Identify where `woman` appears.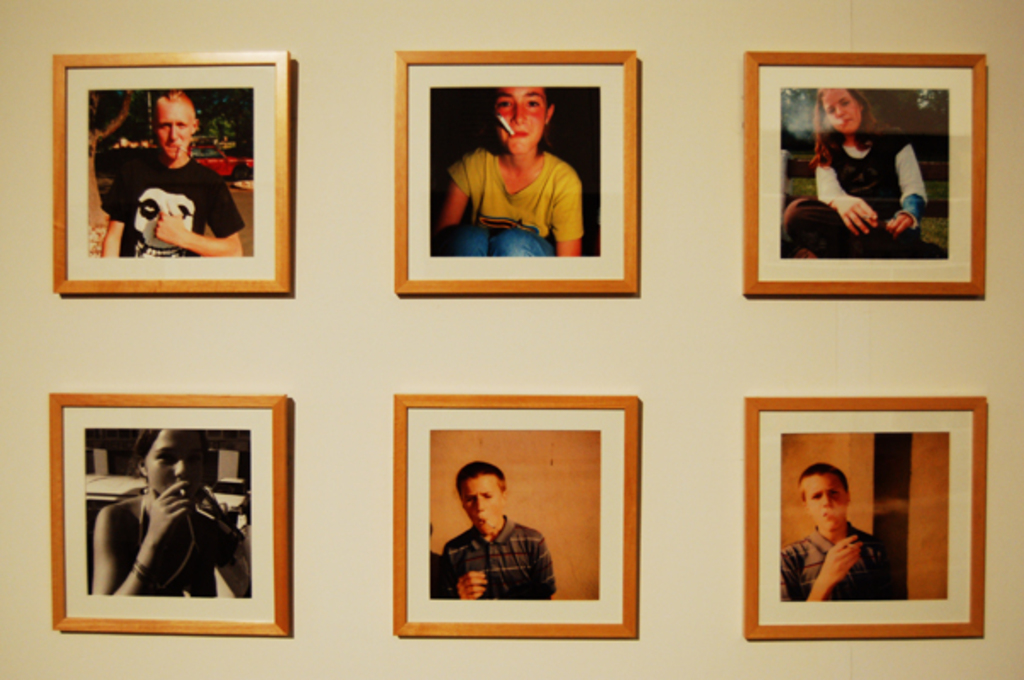
Appears at bbox=[95, 428, 252, 600].
